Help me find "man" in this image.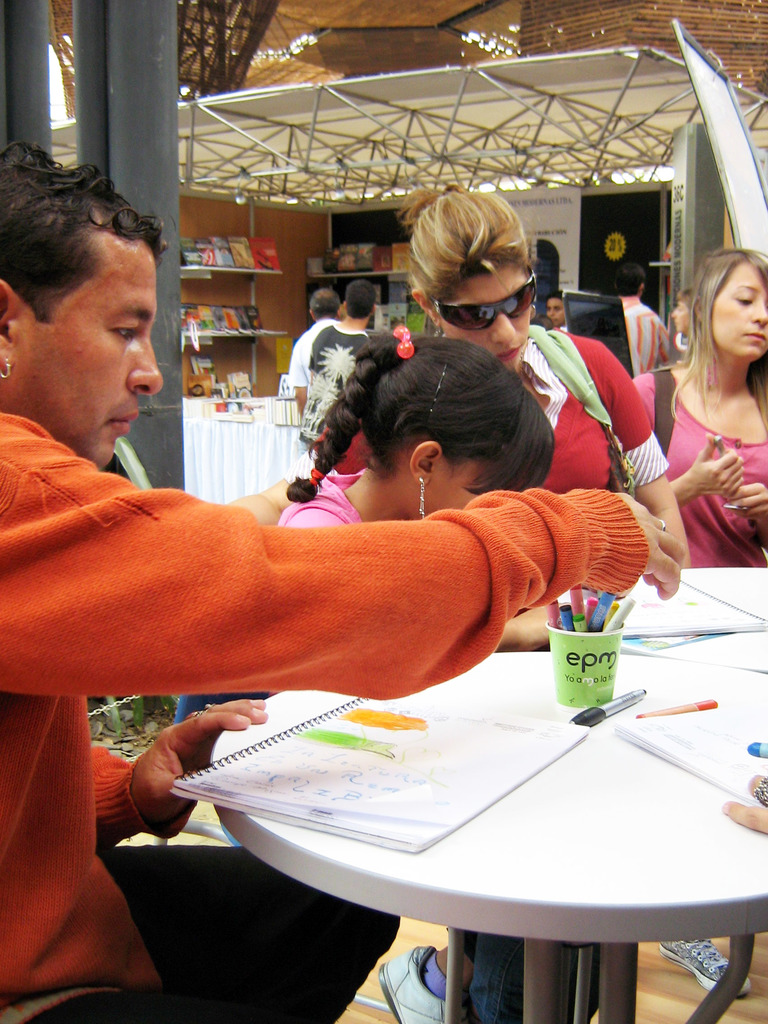
Found it: (left=620, top=266, right=682, bottom=382).
